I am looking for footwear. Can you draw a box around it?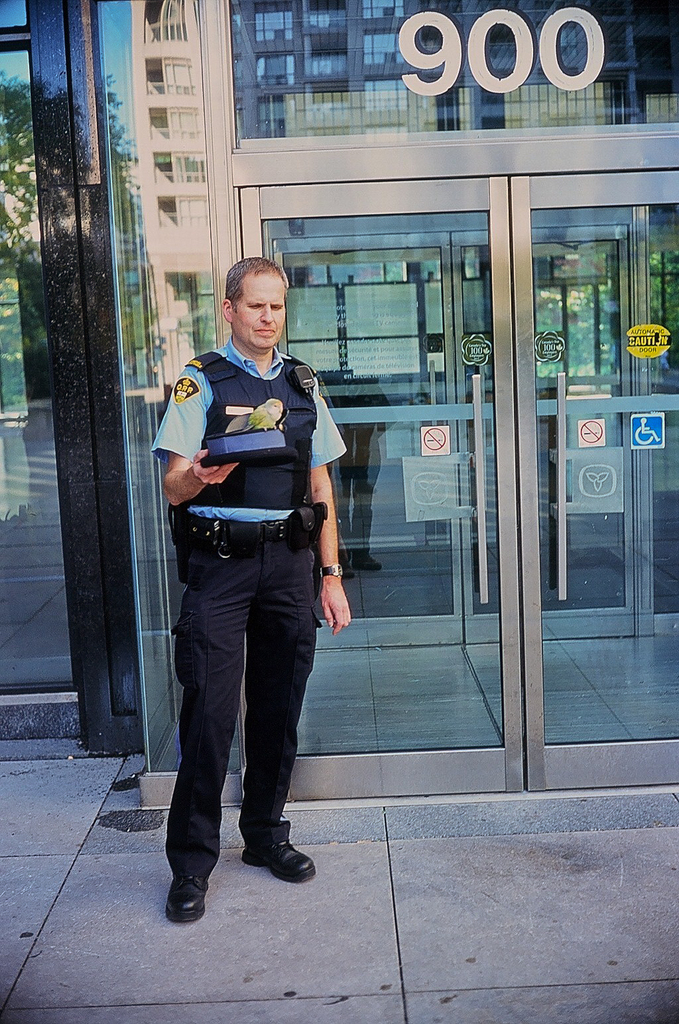
Sure, the bounding box is crop(240, 839, 319, 883).
